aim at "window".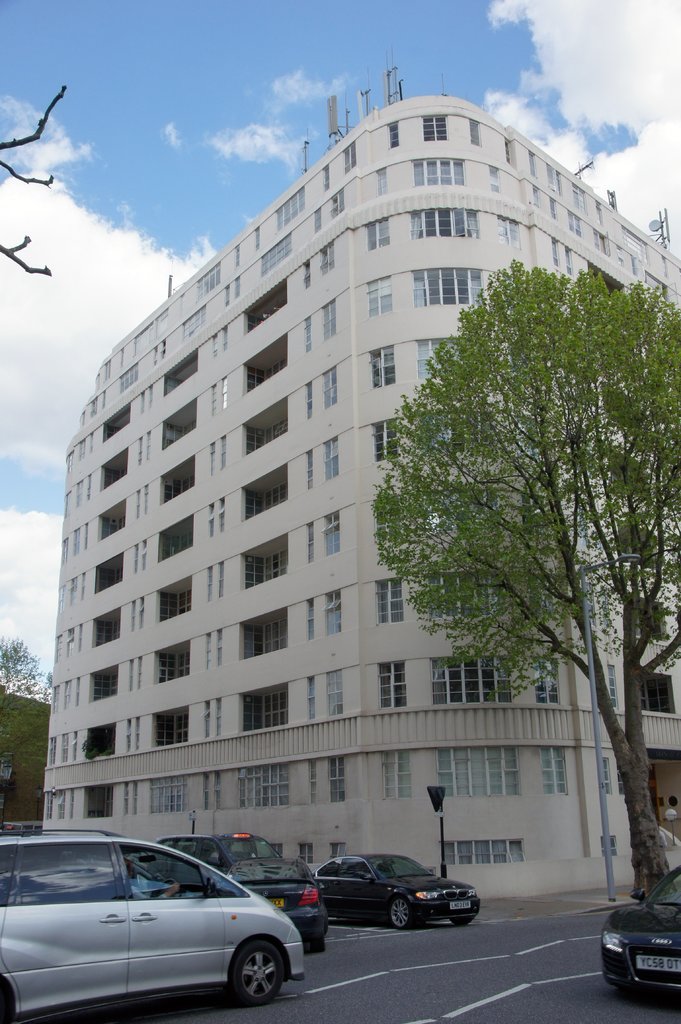
Aimed at {"x1": 306, "y1": 236, "x2": 338, "y2": 274}.
